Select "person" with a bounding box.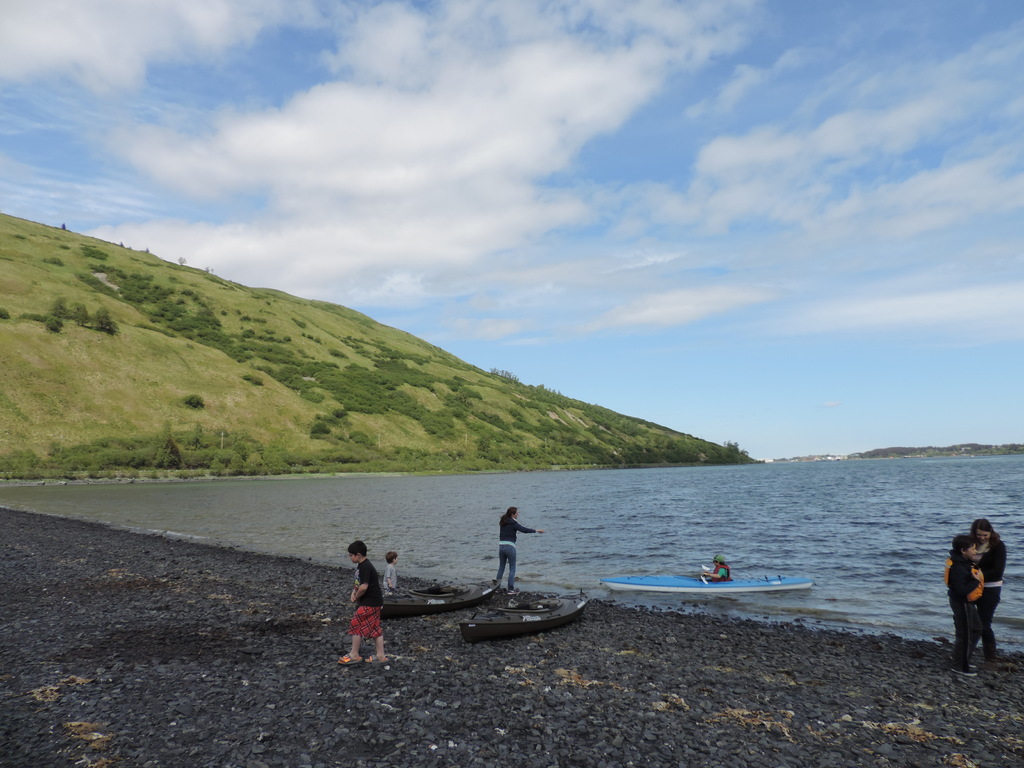
(left=339, top=541, right=397, bottom=663).
